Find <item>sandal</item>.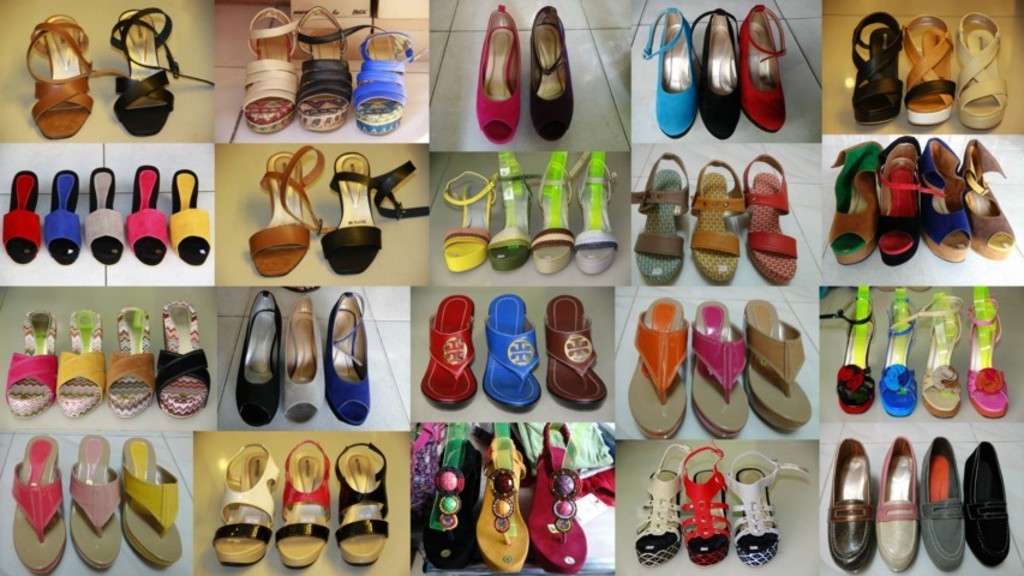
bbox(0, 168, 43, 264).
